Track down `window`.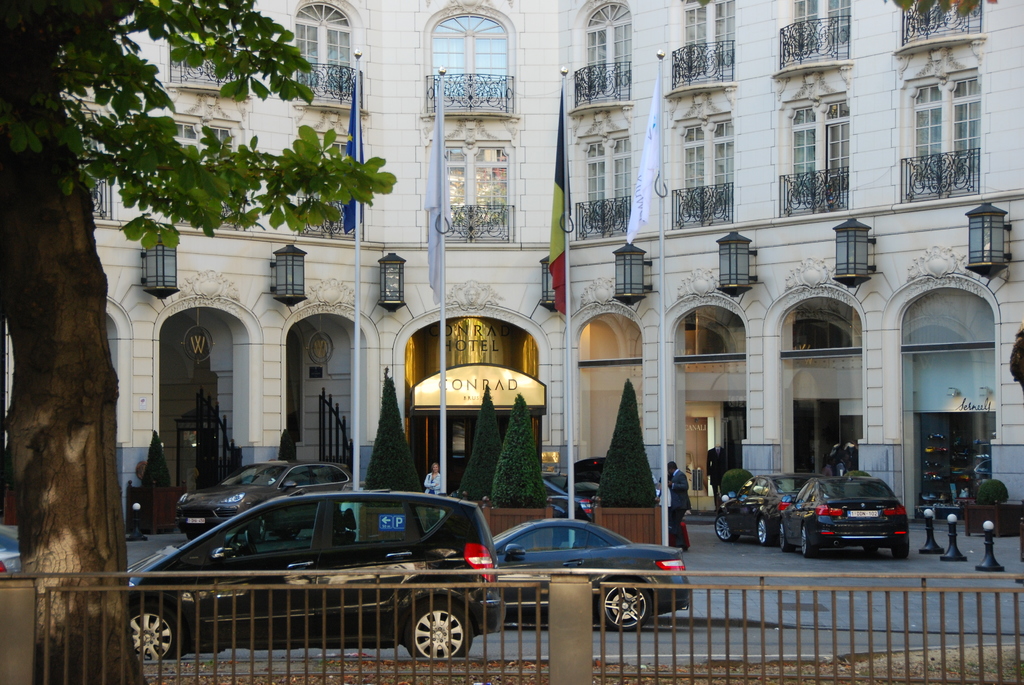
Tracked to pyautogui.locateOnScreen(897, 59, 979, 195).
